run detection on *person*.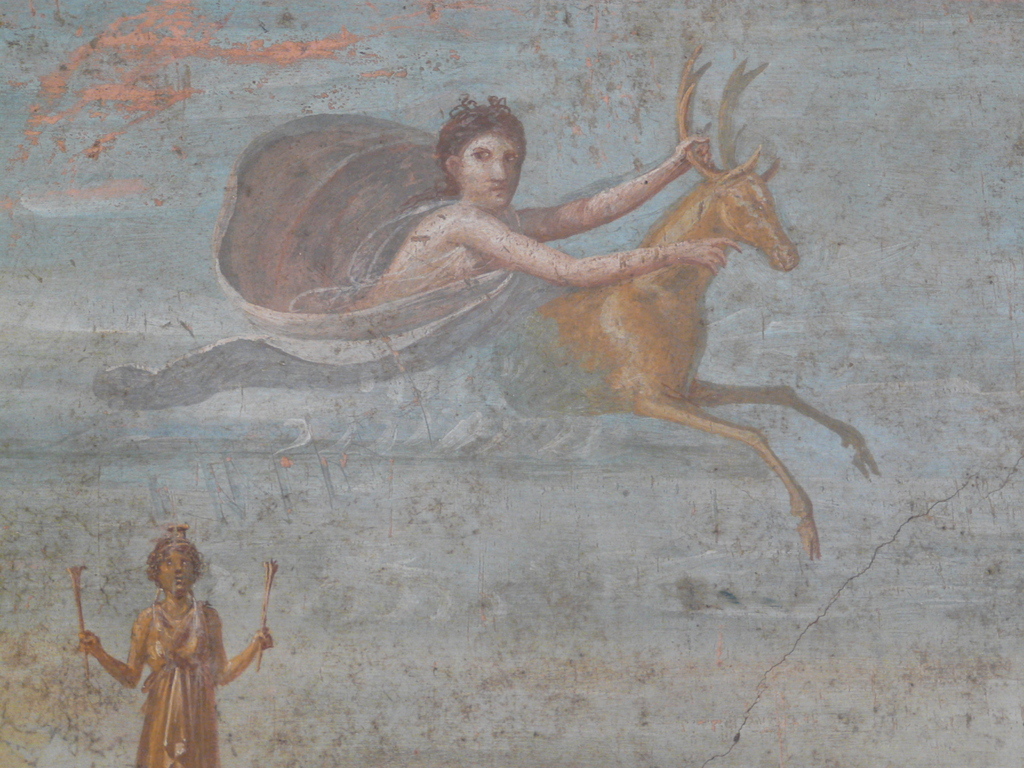
Result: x1=47 y1=532 x2=285 y2=765.
